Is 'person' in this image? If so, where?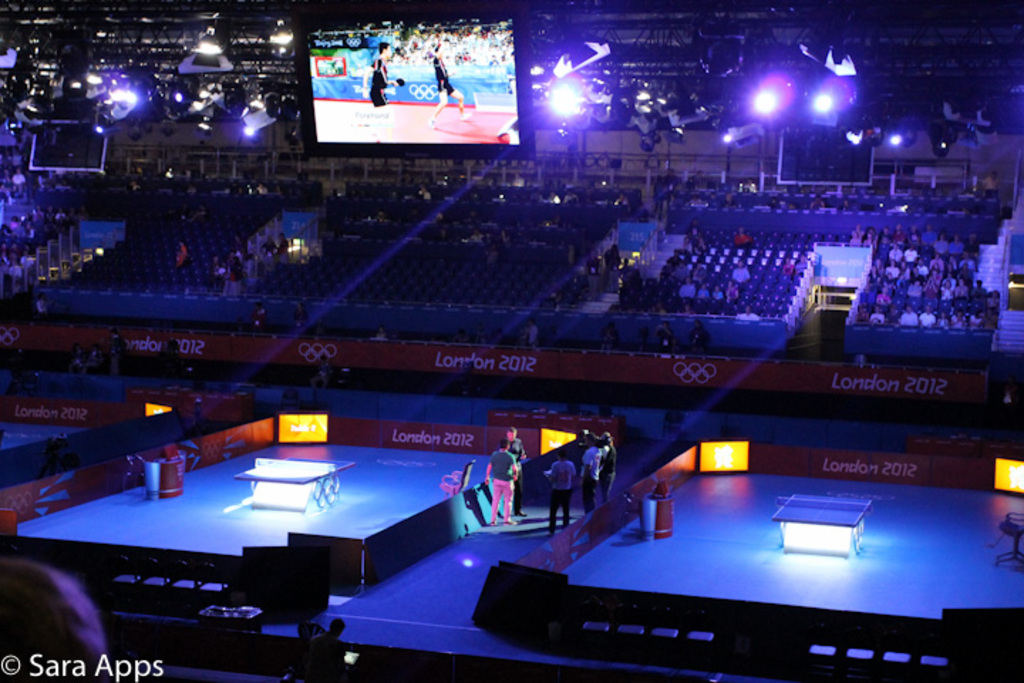
Yes, at l=488, t=441, r=515, b=525.
